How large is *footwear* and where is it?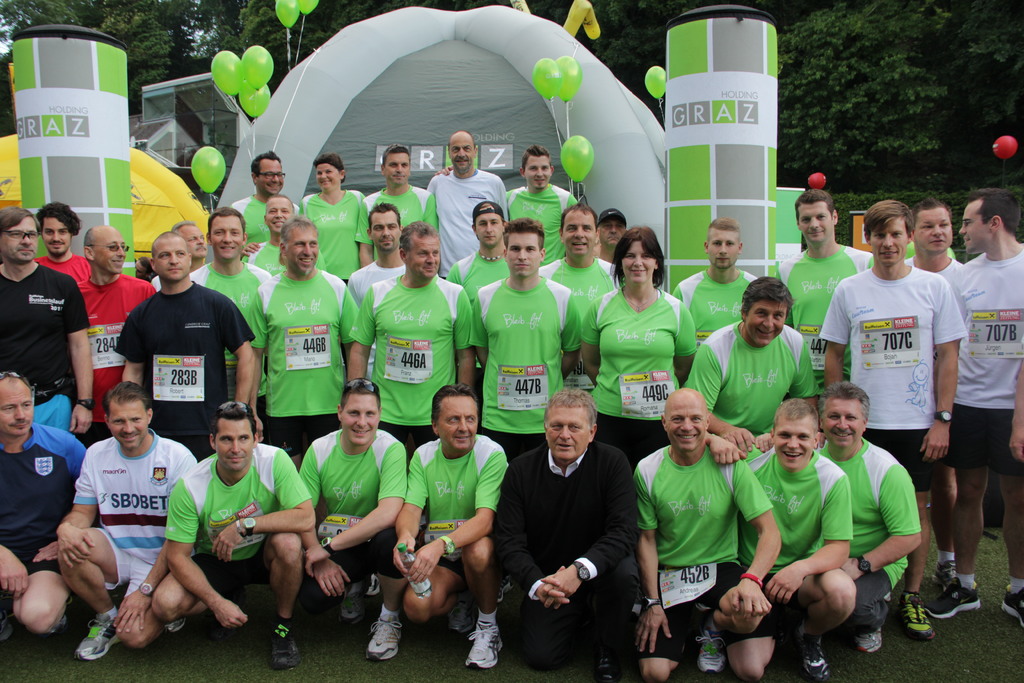
Bounding box: x1=998 y1=588 x2=1023 y2=634.
